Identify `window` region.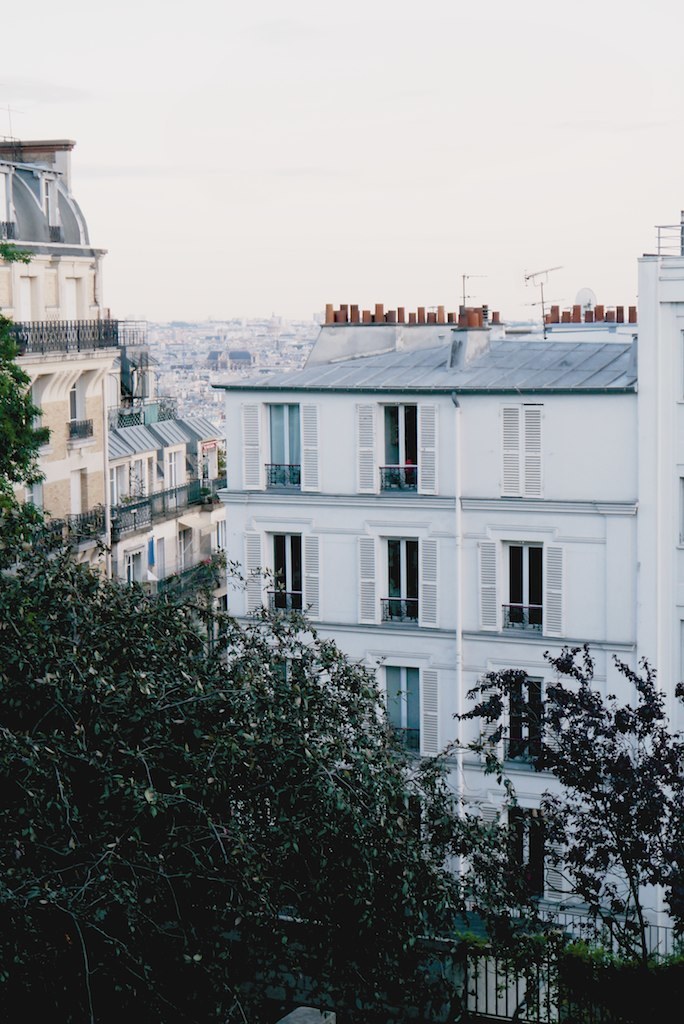
Region: Rect(239, 399, 314, 487).
